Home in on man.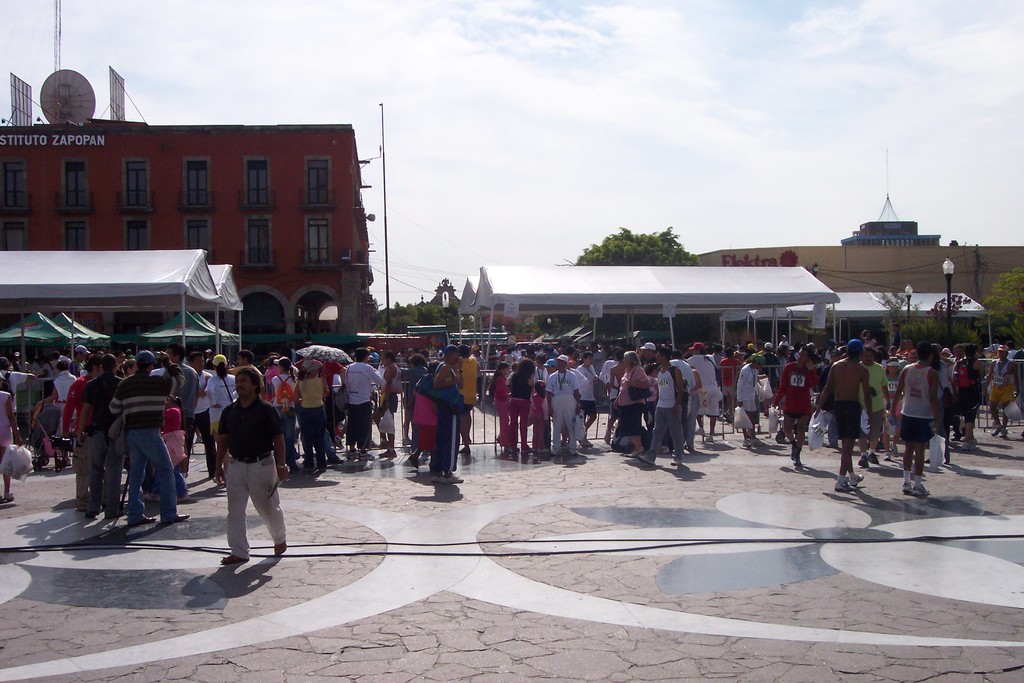
Homed in at l=9, t=349, r=29, b=375.
